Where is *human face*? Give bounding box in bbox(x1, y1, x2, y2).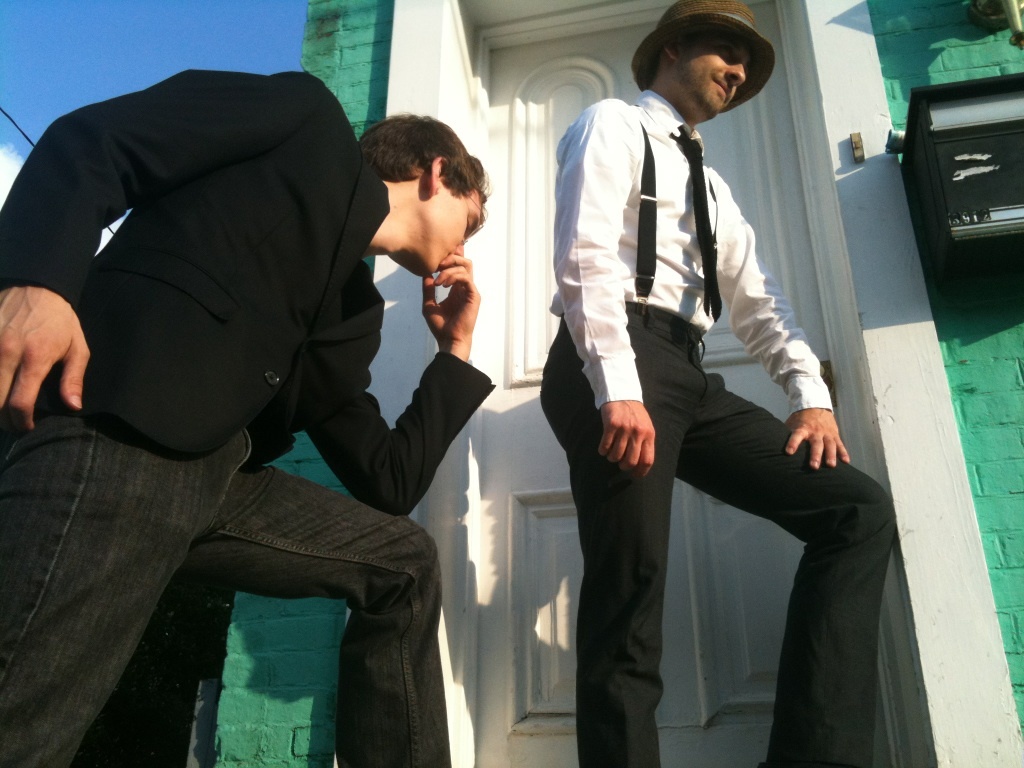
bbox(676, 28, 749, 117).
